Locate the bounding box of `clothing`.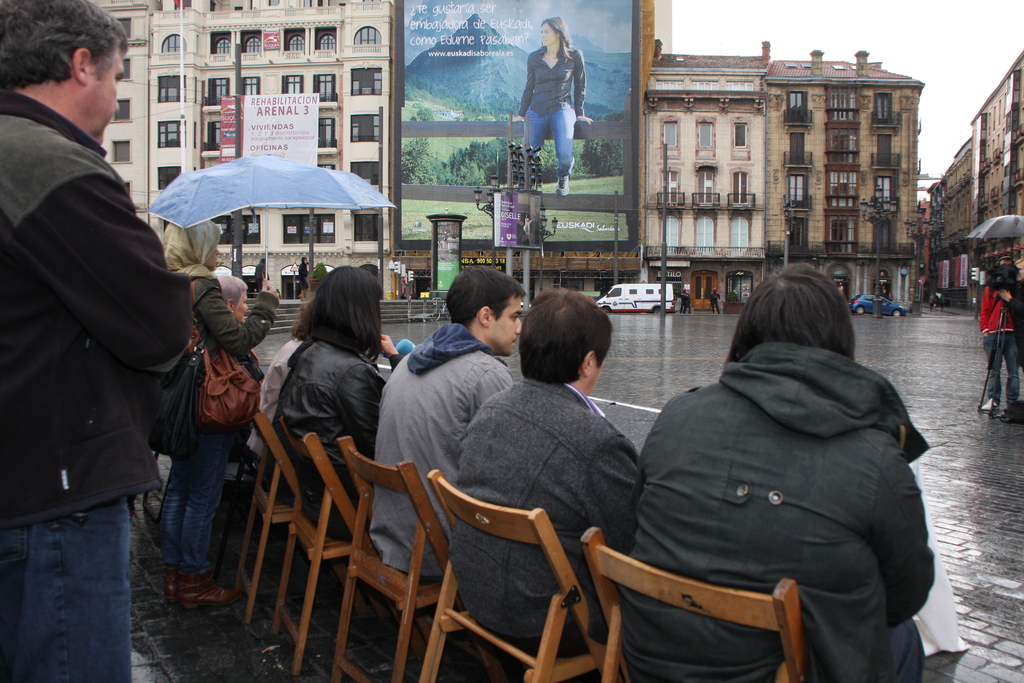
Bounding box: locate(369, 325, 512, 581).
